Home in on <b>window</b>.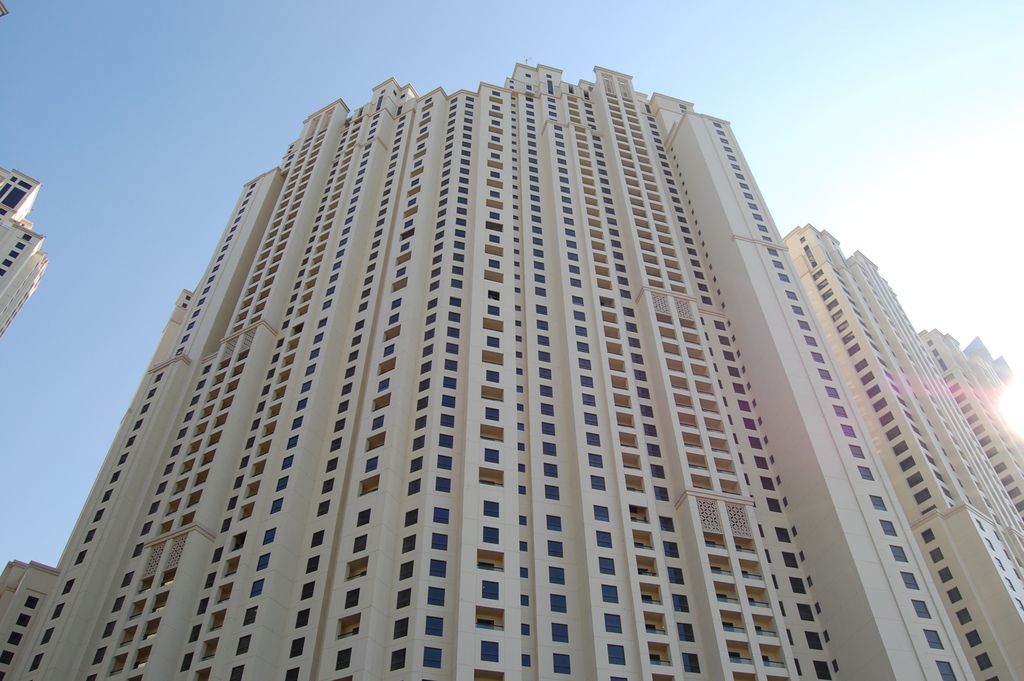
Homed in at <bbox>225, 231, 234, 240</bbox>.
